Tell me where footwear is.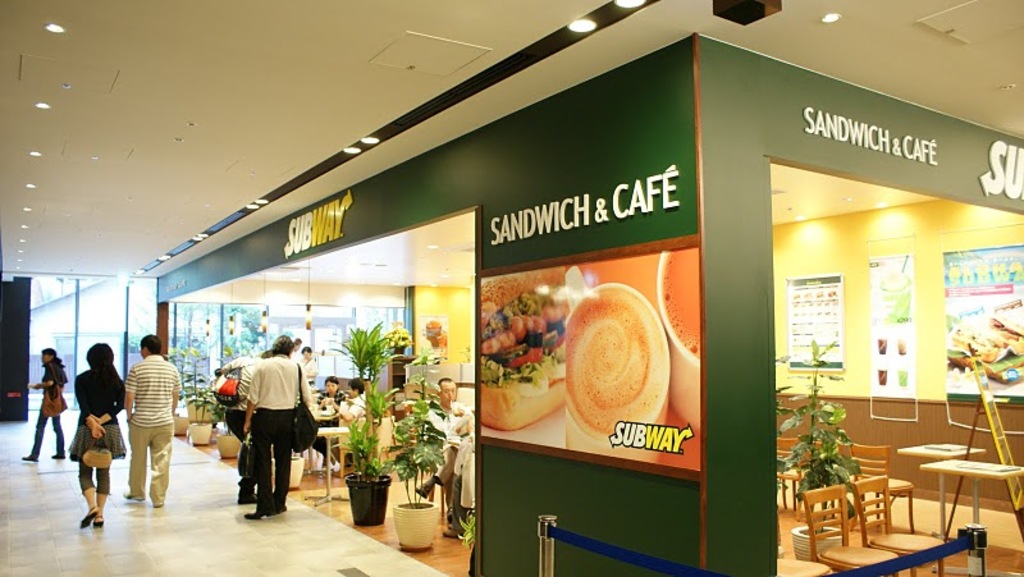
footwear is at [58,453,67,458].
